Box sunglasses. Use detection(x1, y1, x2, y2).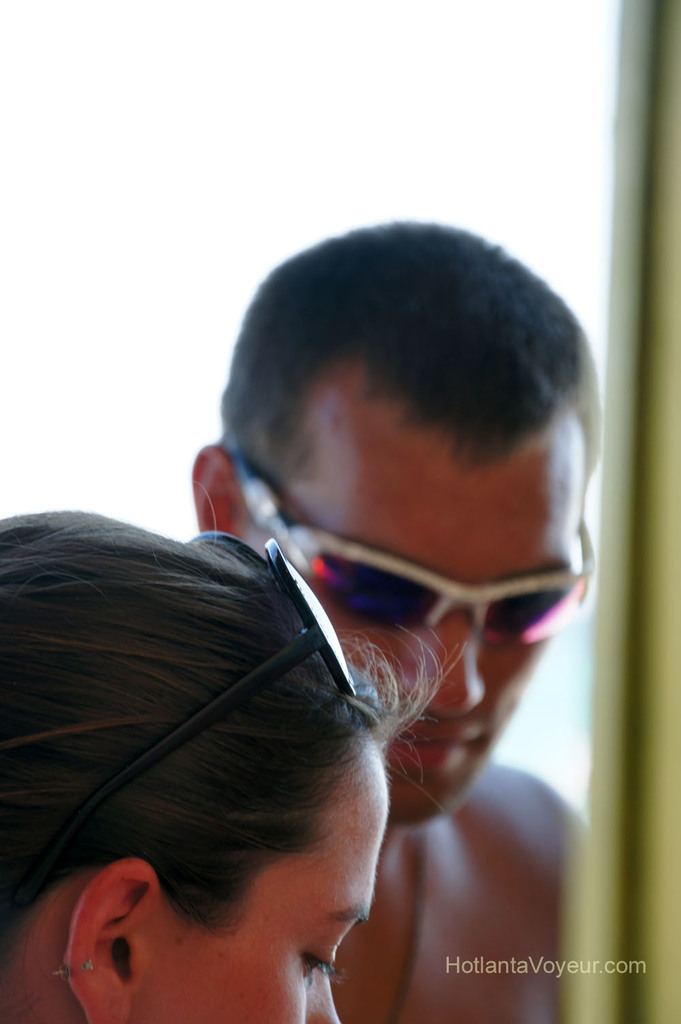
detection(0, 534, 366, 891).
